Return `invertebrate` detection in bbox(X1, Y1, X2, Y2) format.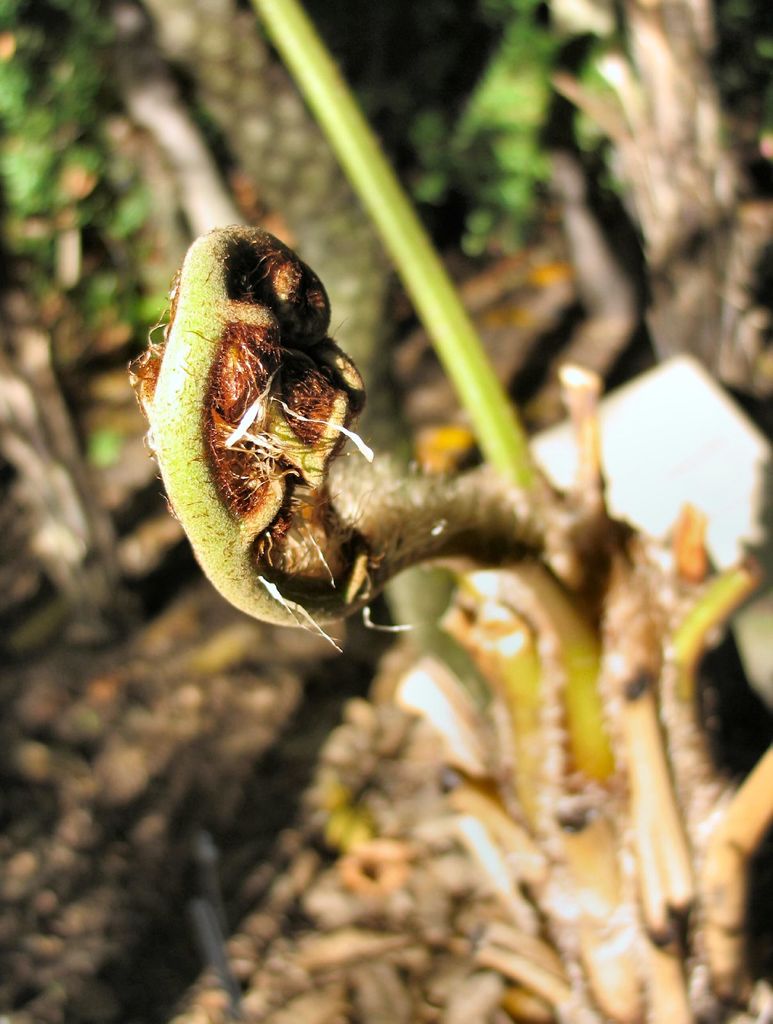
bbox(129, 221, 564, 653).
